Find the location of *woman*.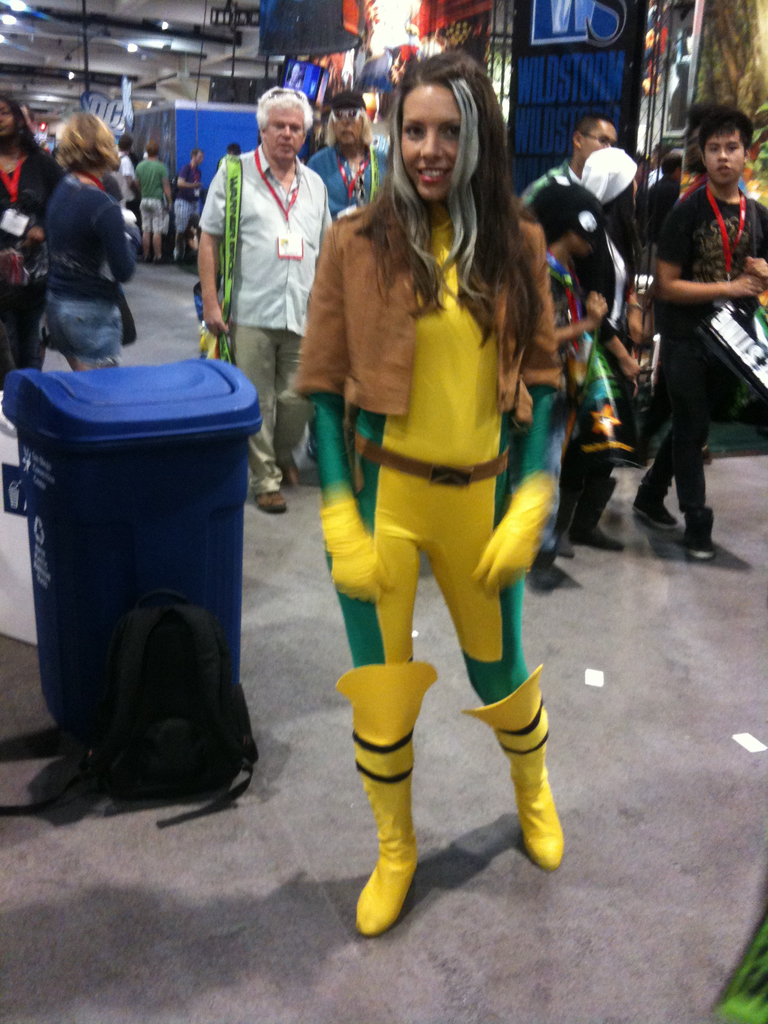
Location: 567 141 639 559.
